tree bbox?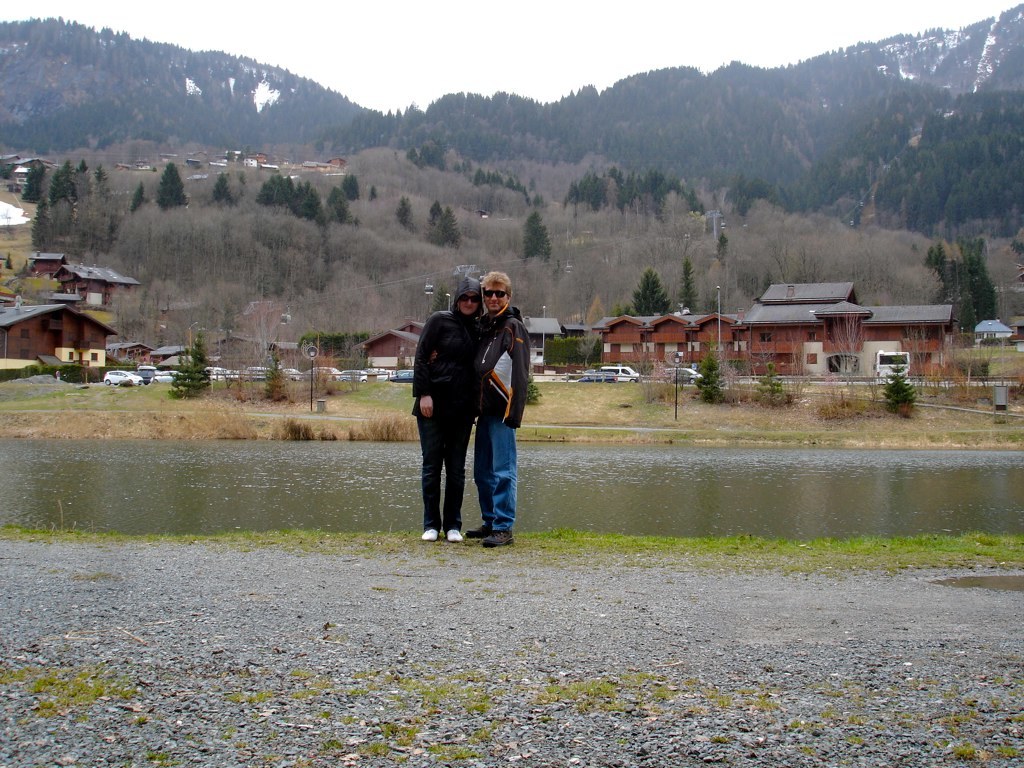
(x1=613, y1=272, x2=675, y2=336)
